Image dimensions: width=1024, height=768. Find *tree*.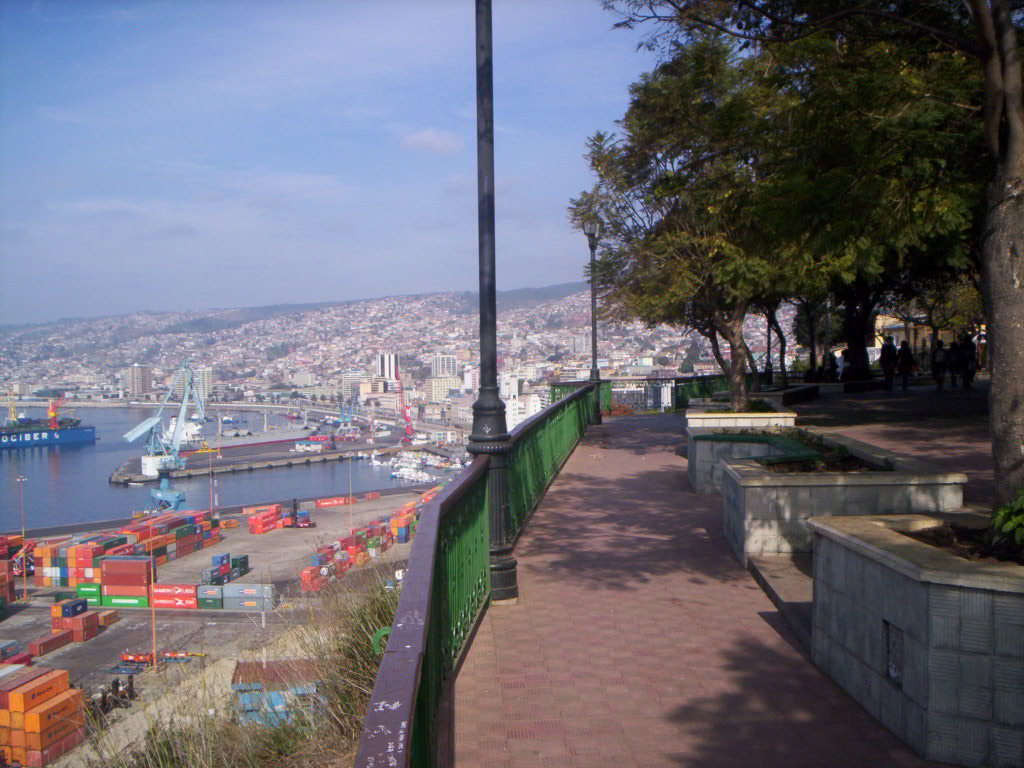
<box>615,0,1022,529</box>.
